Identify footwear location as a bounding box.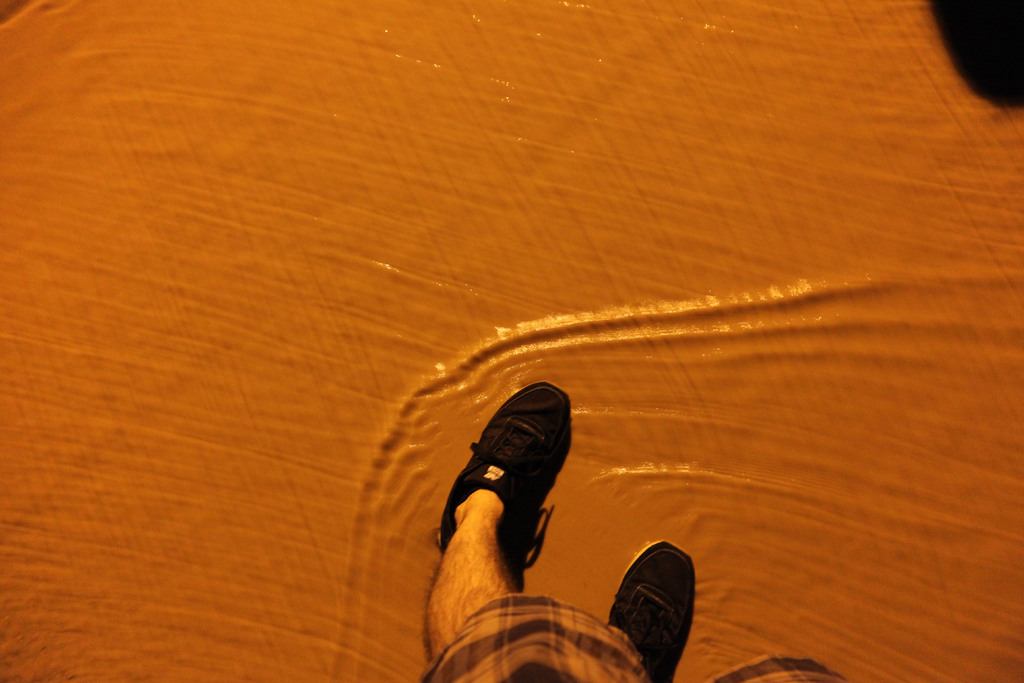
[left=604, top=538, right=697, bottom=681].
